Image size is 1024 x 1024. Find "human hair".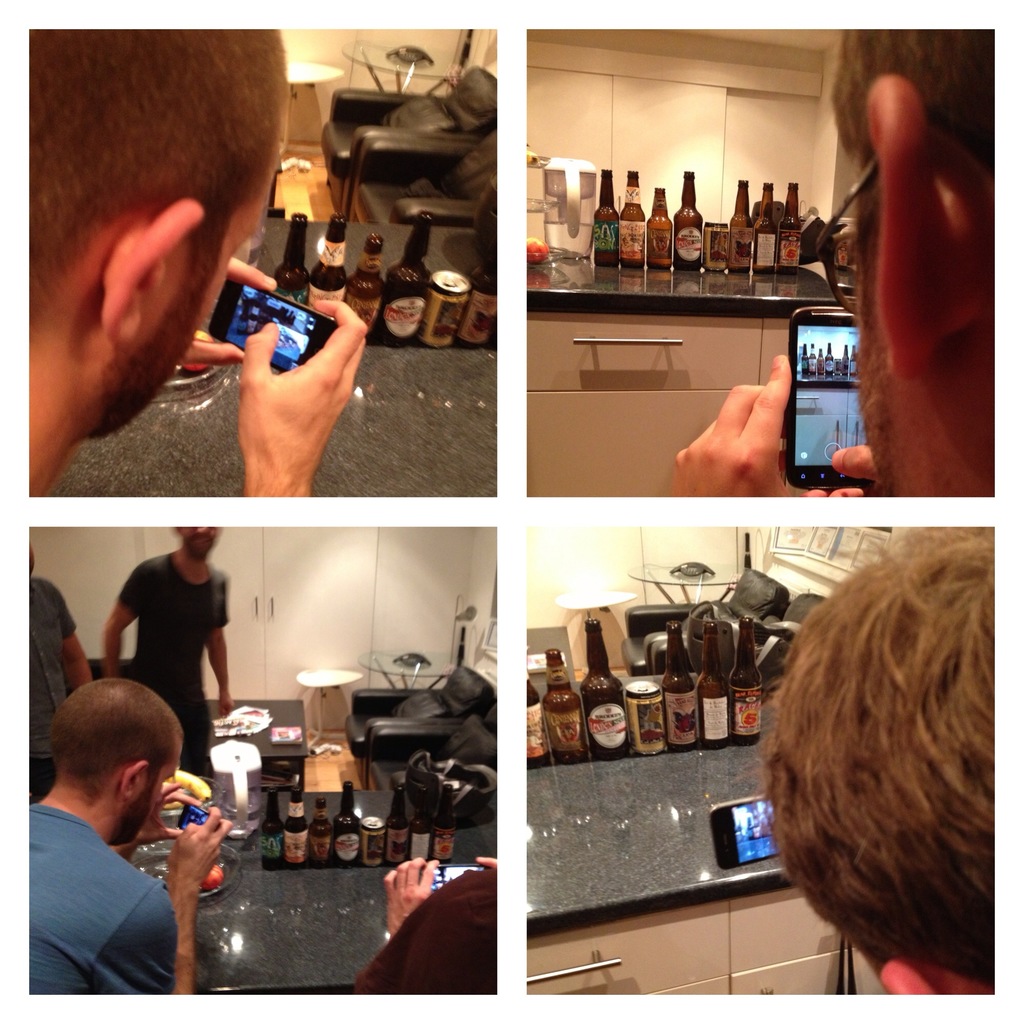
<region>29, 31, 293, 312</region>.
